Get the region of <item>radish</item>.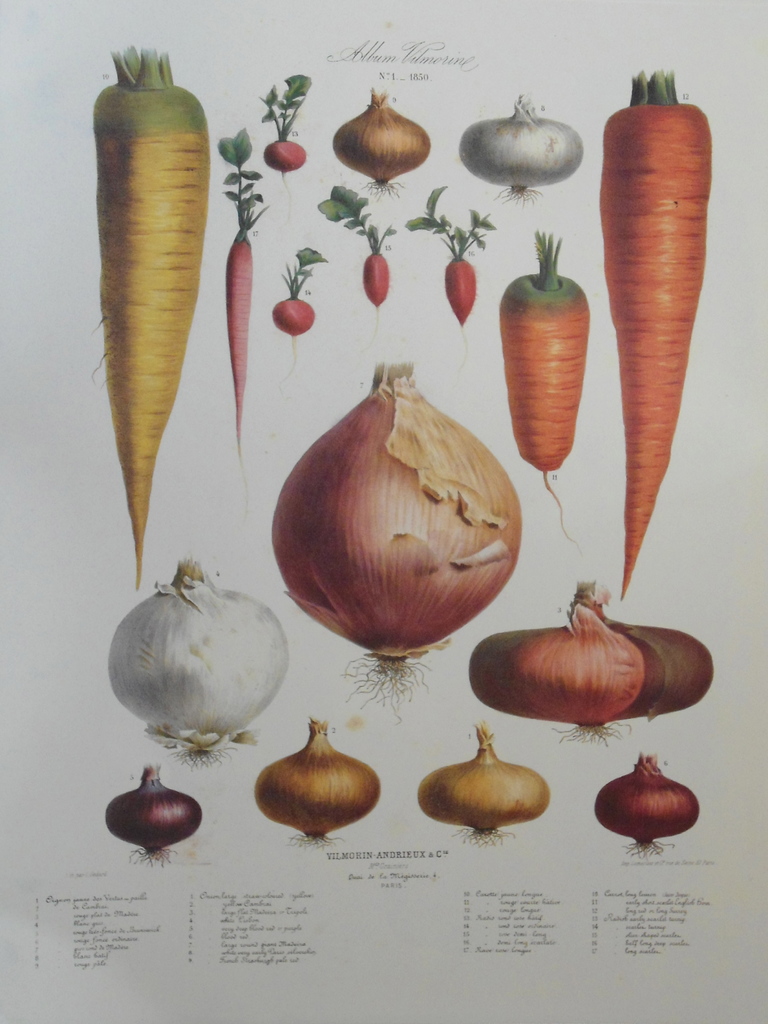
271 249 331 350.
